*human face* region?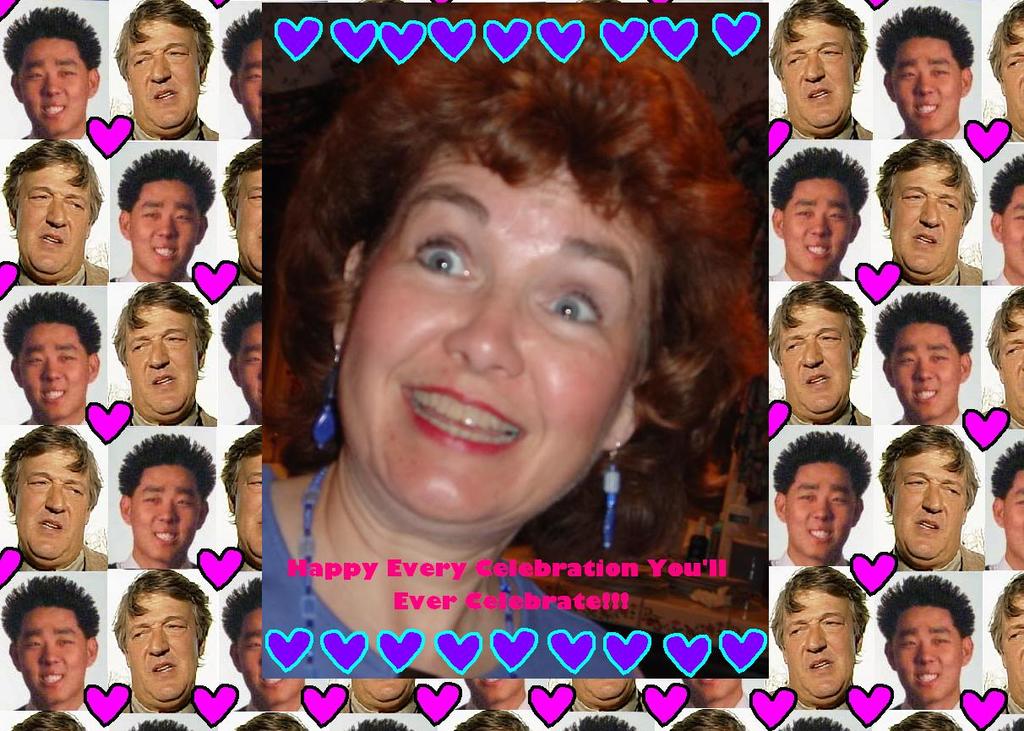
(left=788, top=28, right=854, bottom=134)
